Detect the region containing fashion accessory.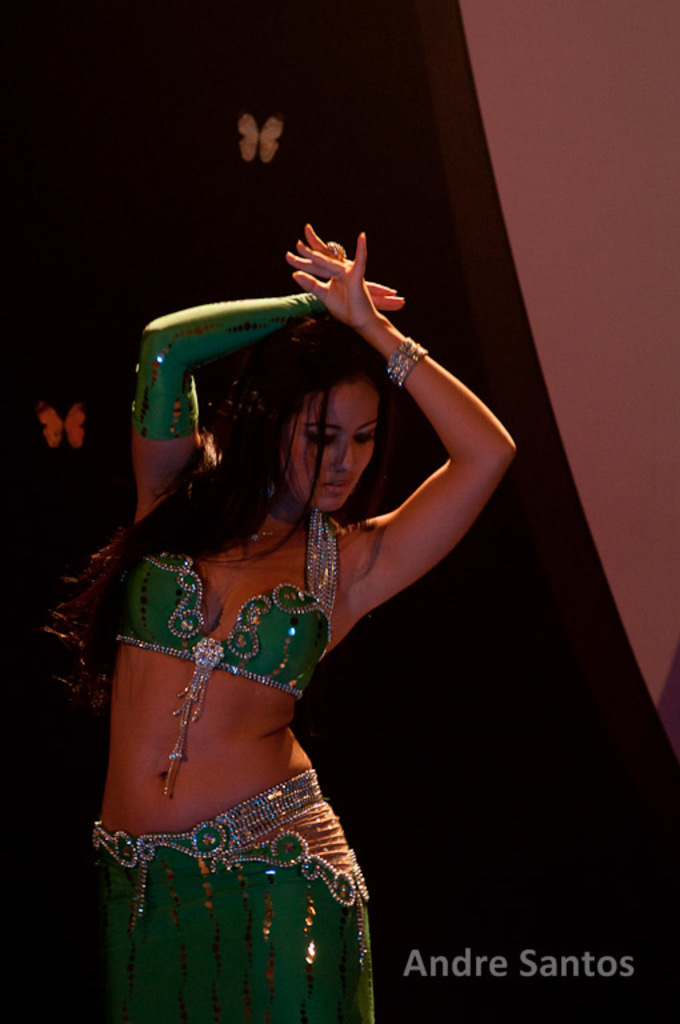
[245, 524, 316, 545].
